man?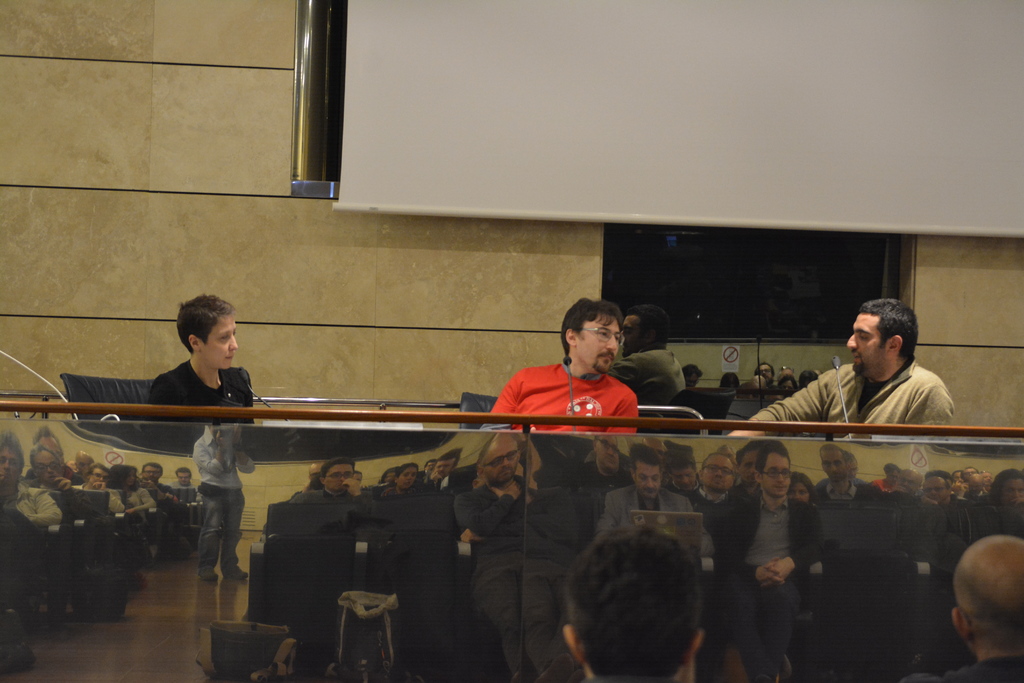
x1=615 y1=308 x2=691 y2=400
